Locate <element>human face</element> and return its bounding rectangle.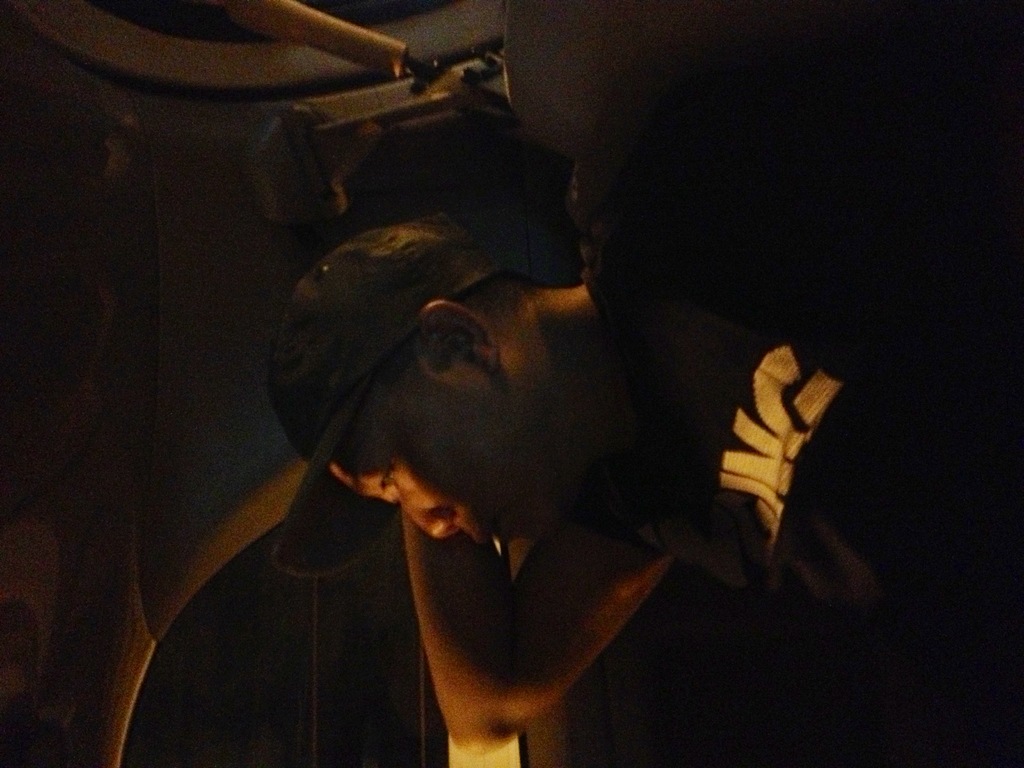
locate(329, 376, 578, 546).
